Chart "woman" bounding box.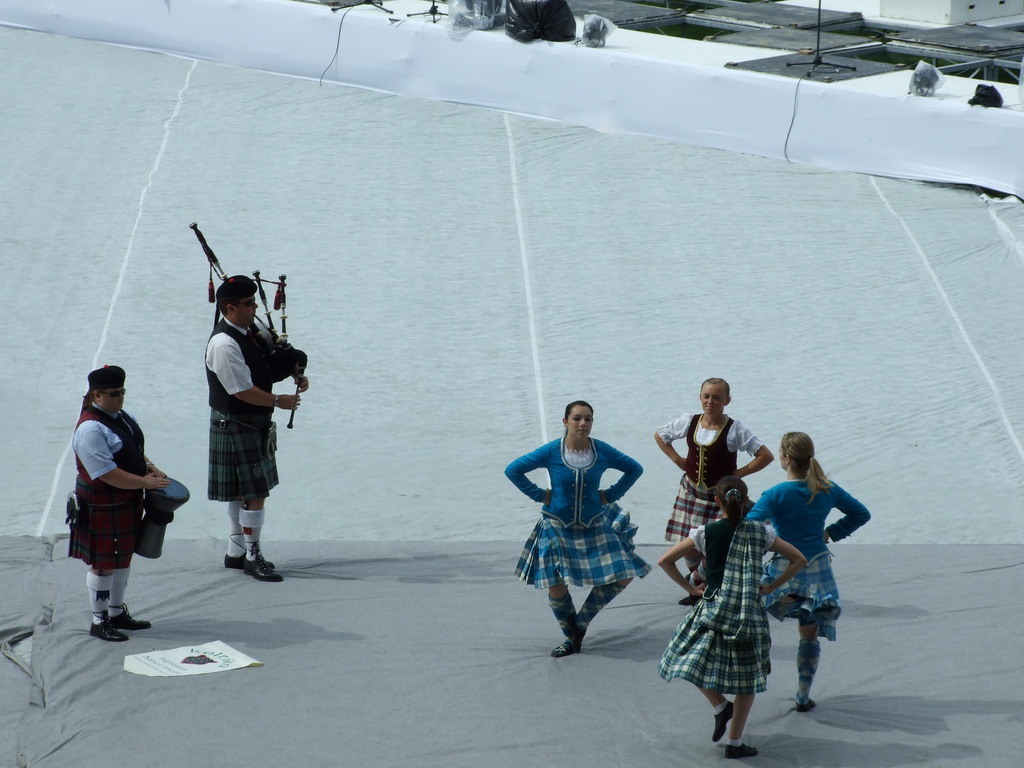
Charted: 748:427:872:696.
